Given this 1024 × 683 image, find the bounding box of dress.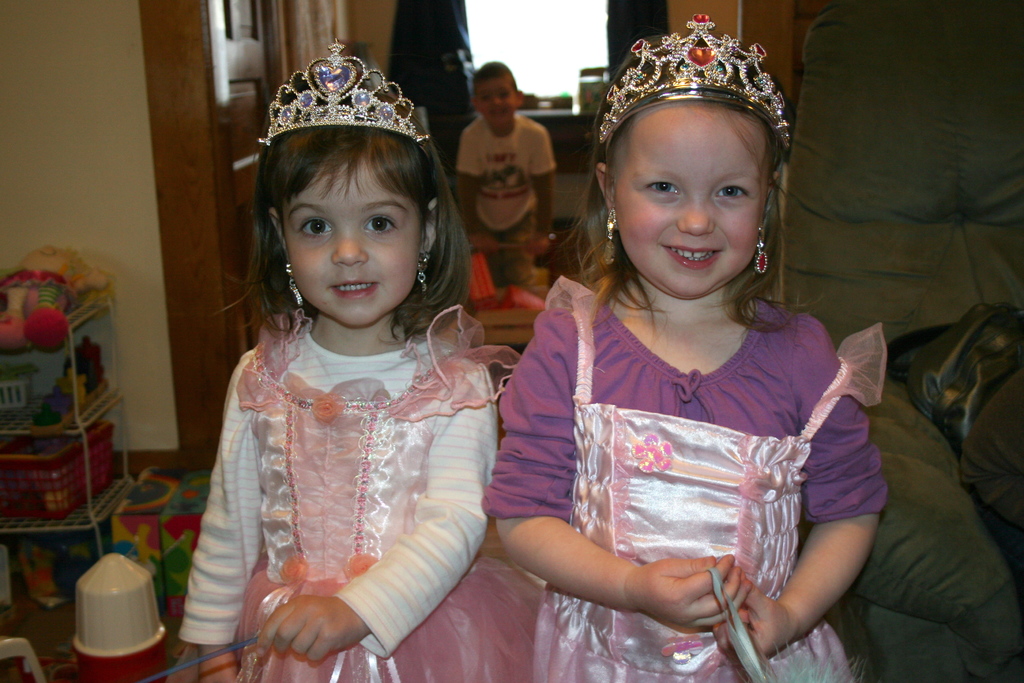
x1=480, y1=276, x2=888, y2=682.
